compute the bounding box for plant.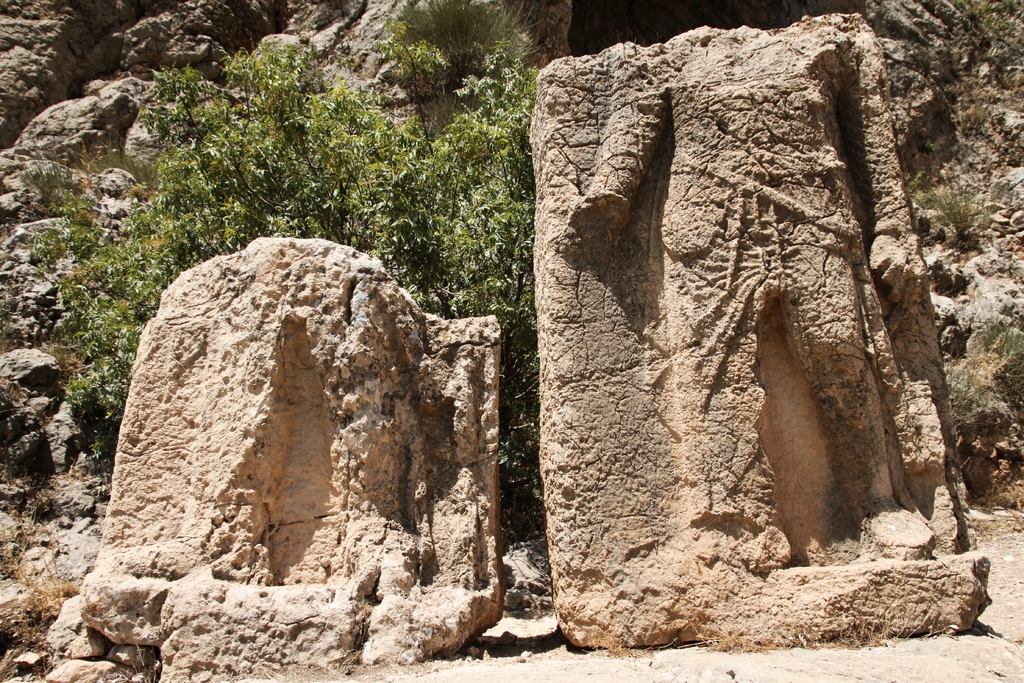
[left=904, top=5, right=1015, bottom=85].
